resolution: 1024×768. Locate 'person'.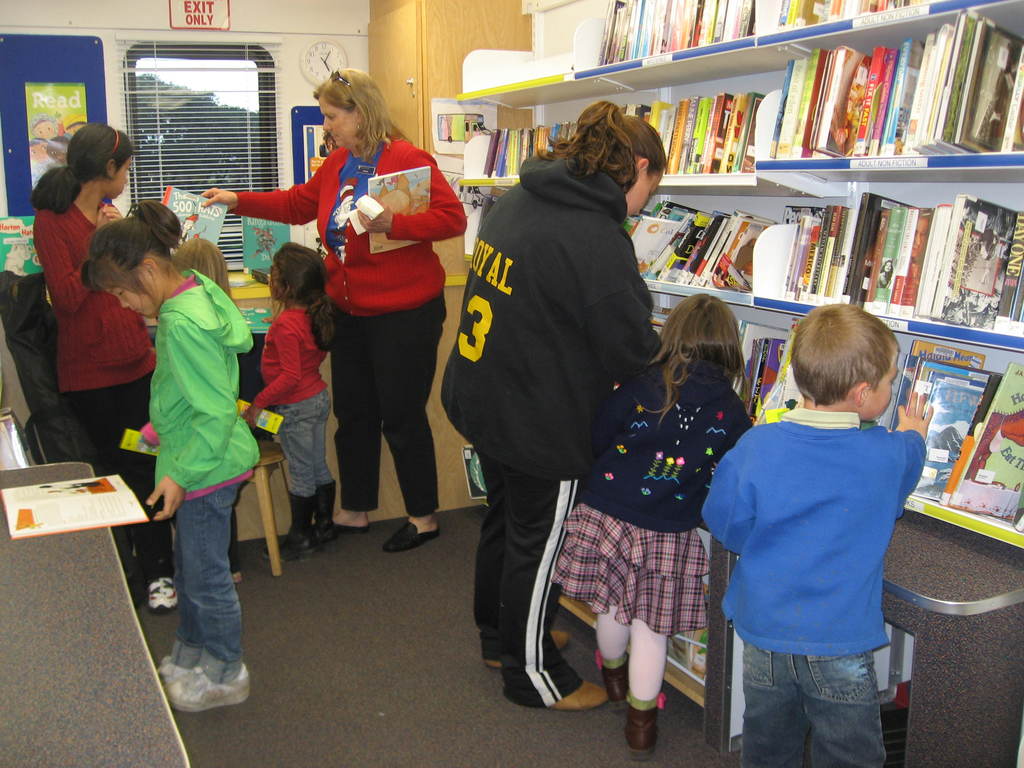
<bbox>170, 233, 234, 613</bbox>.
